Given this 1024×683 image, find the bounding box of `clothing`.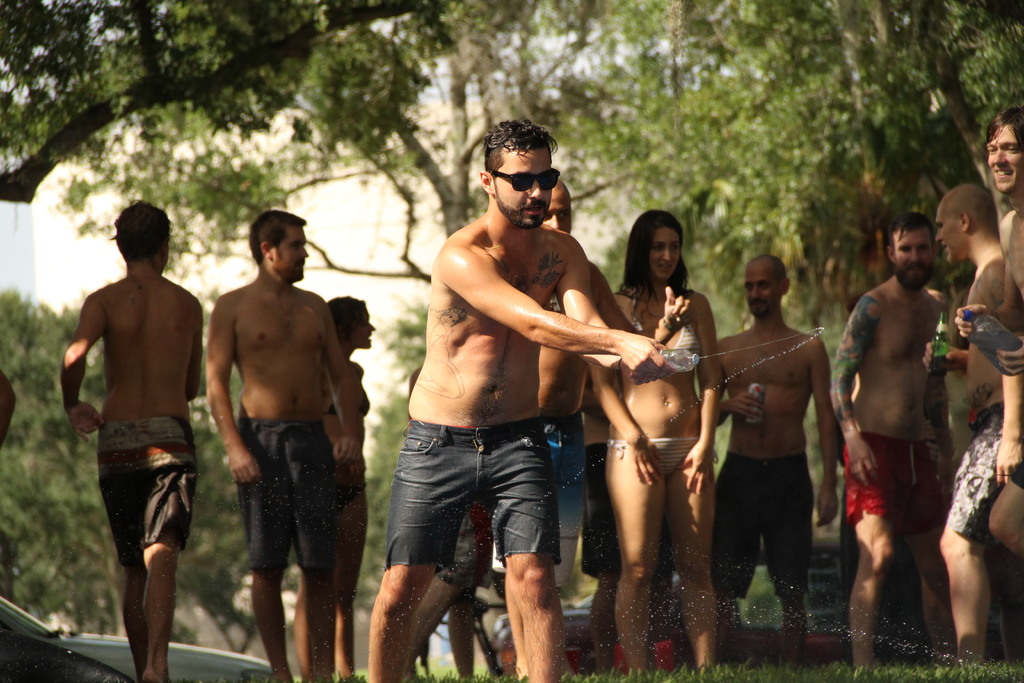
(left=949, top=400, right=1008, bottom=543).
